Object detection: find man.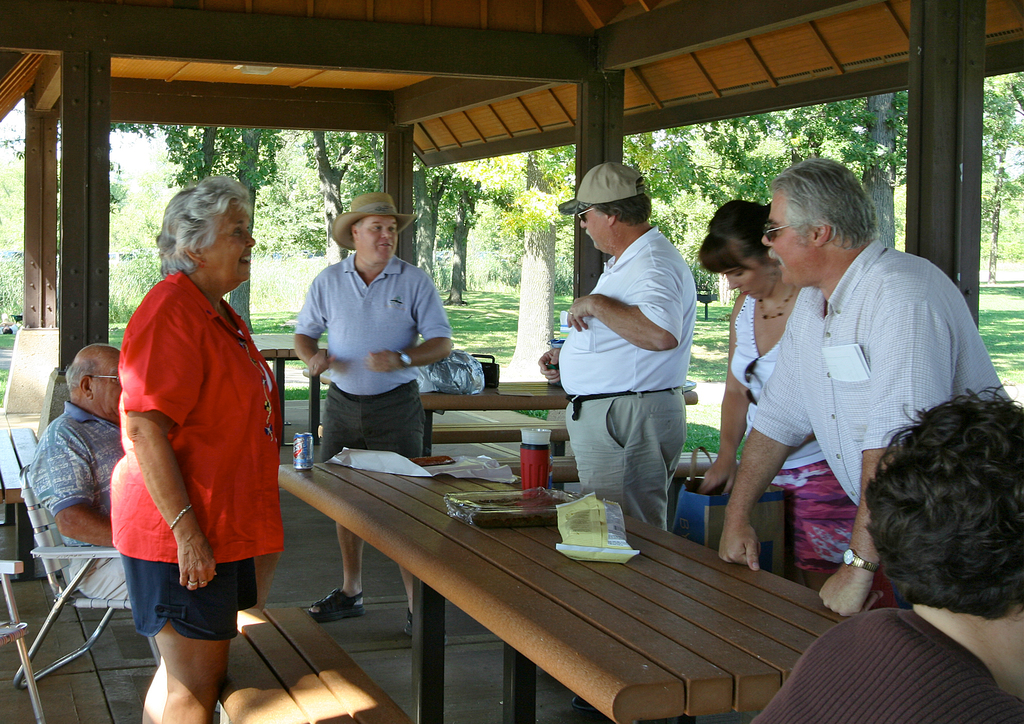
[537,160,697,535].
